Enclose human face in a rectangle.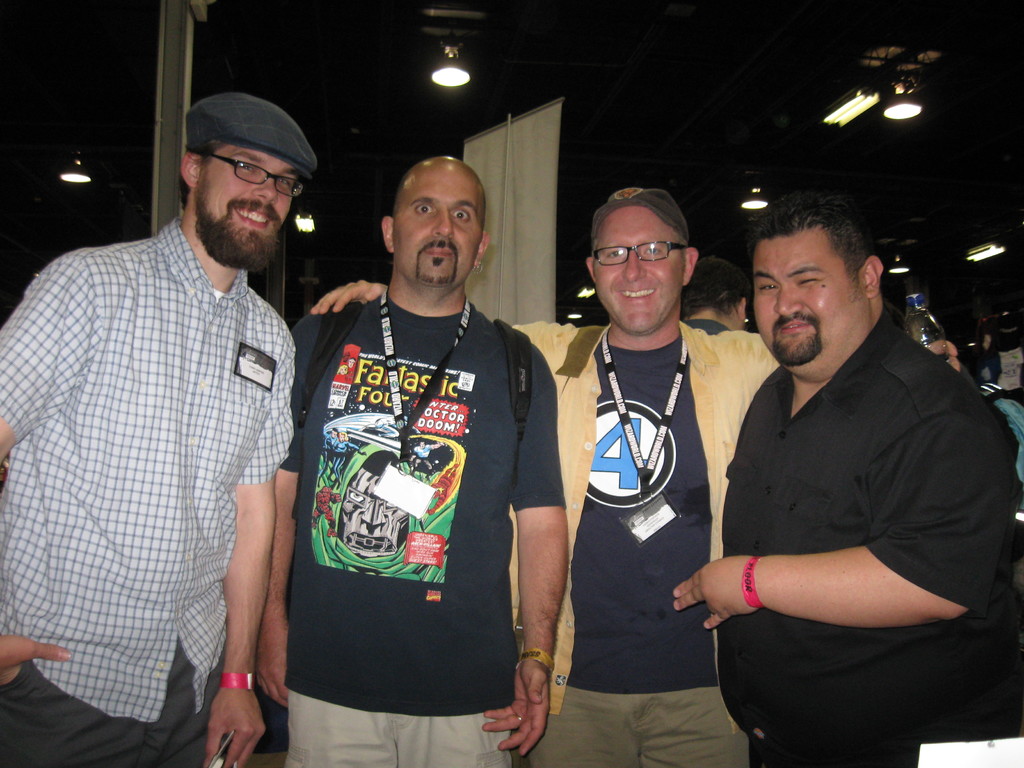
<bbox>590, 206, 685, 336</bbox>.
